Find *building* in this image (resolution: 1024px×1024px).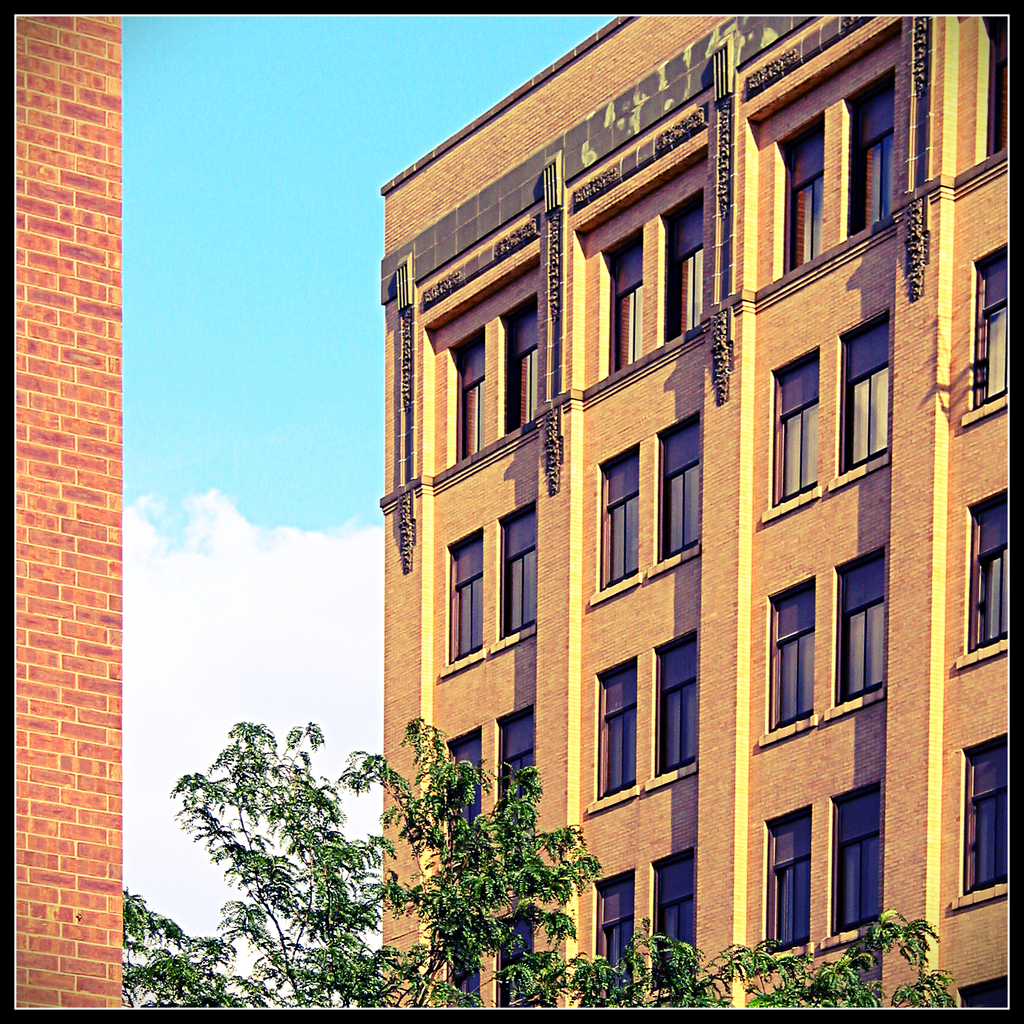
l=15, t=13, r=123, b=1008.
